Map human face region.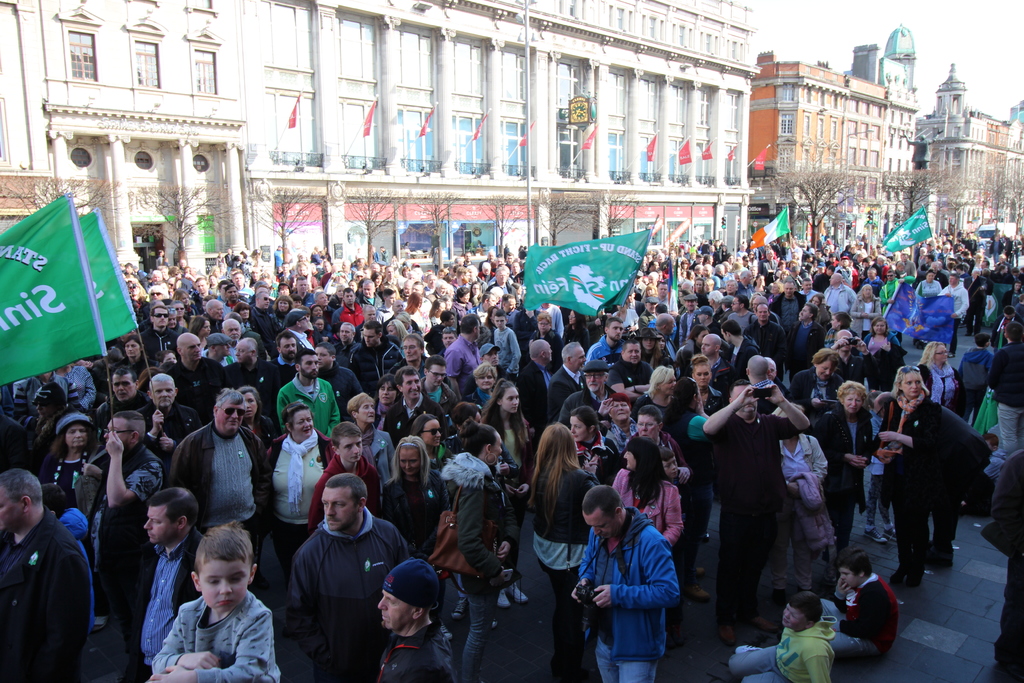
Mapped to {"x1": 586, "y1": 370, "x2": 605, "y2": 392}.
